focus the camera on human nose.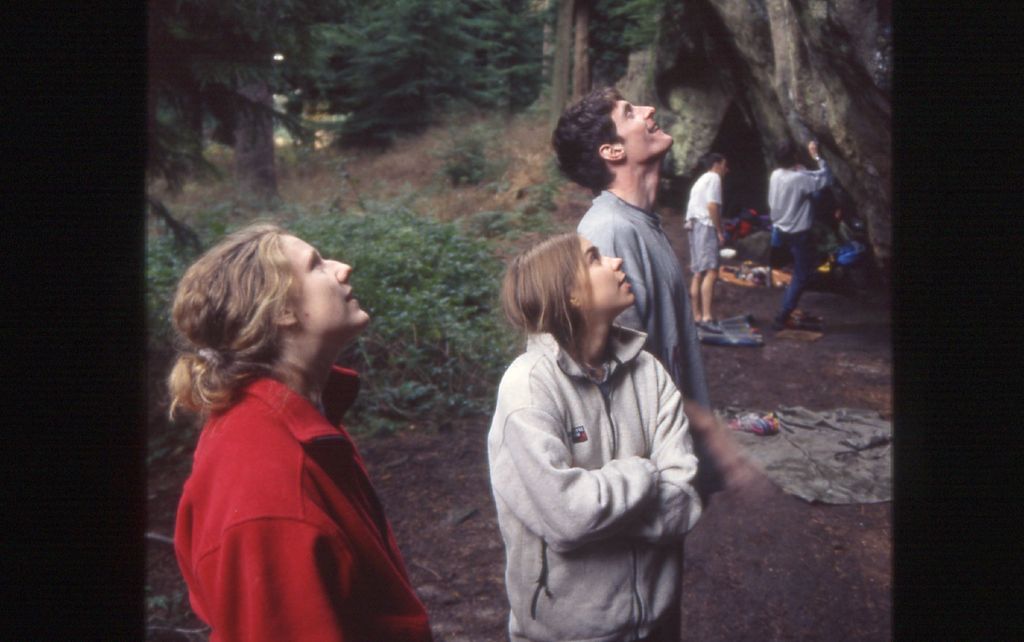
Focus region: [left=634, top=104, right=653, bottom=117].
